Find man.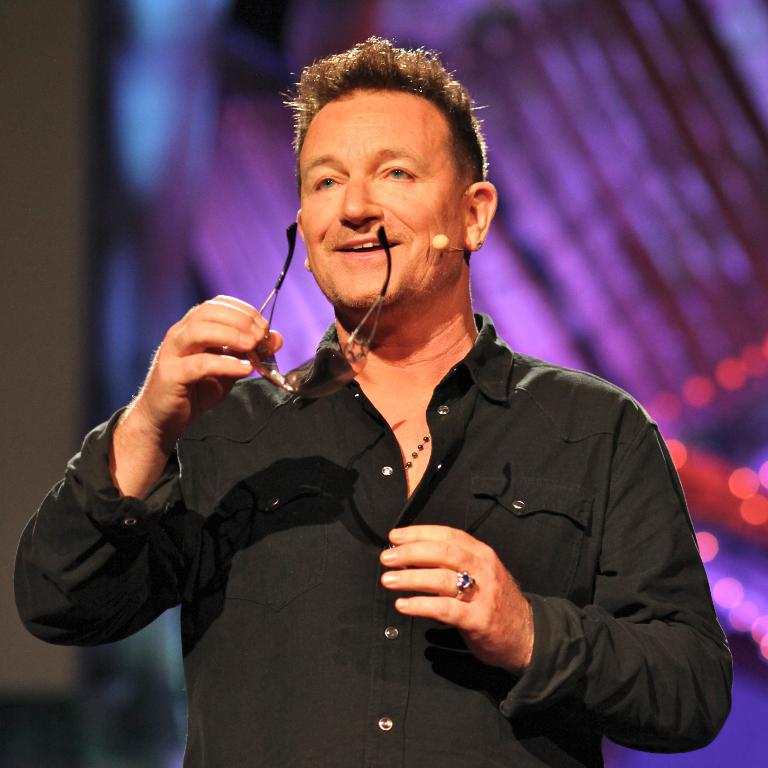
box(13, 31, 733, 767).
